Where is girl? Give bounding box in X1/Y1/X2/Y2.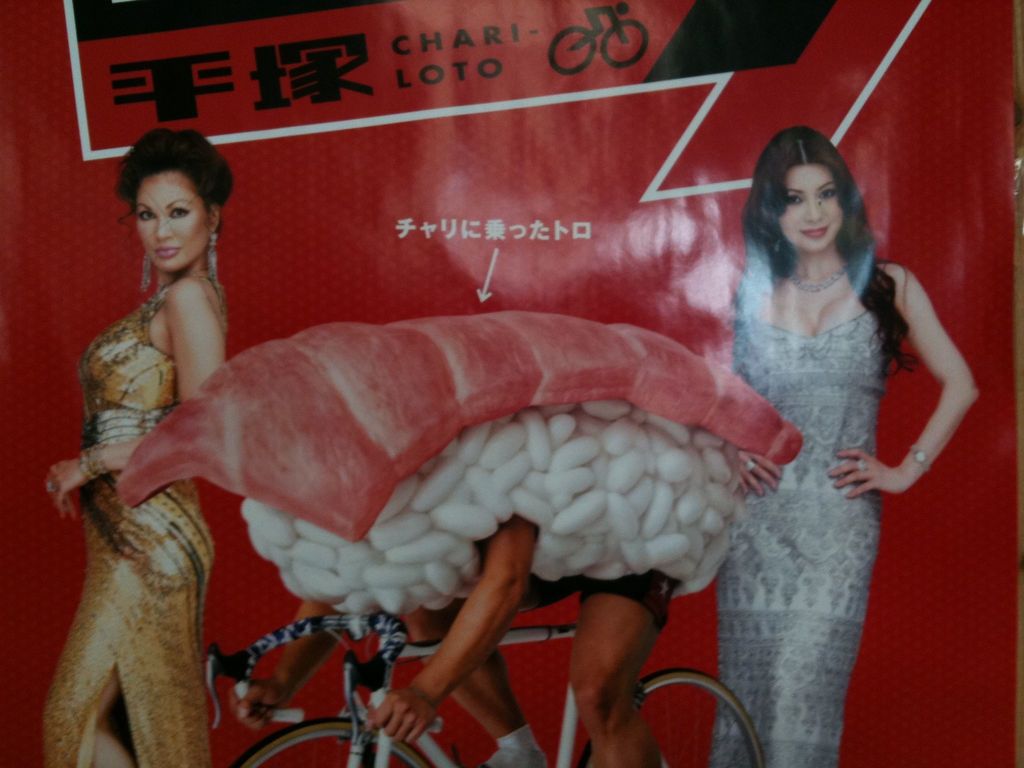
721/119/980/765.
